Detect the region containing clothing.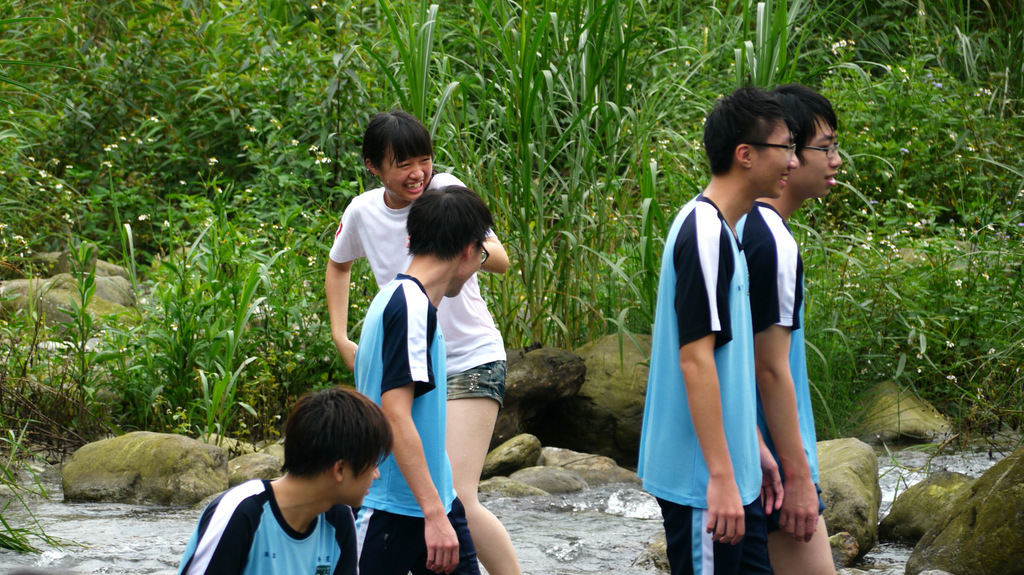
[left=643, top=193, right=763, bottom=574].
